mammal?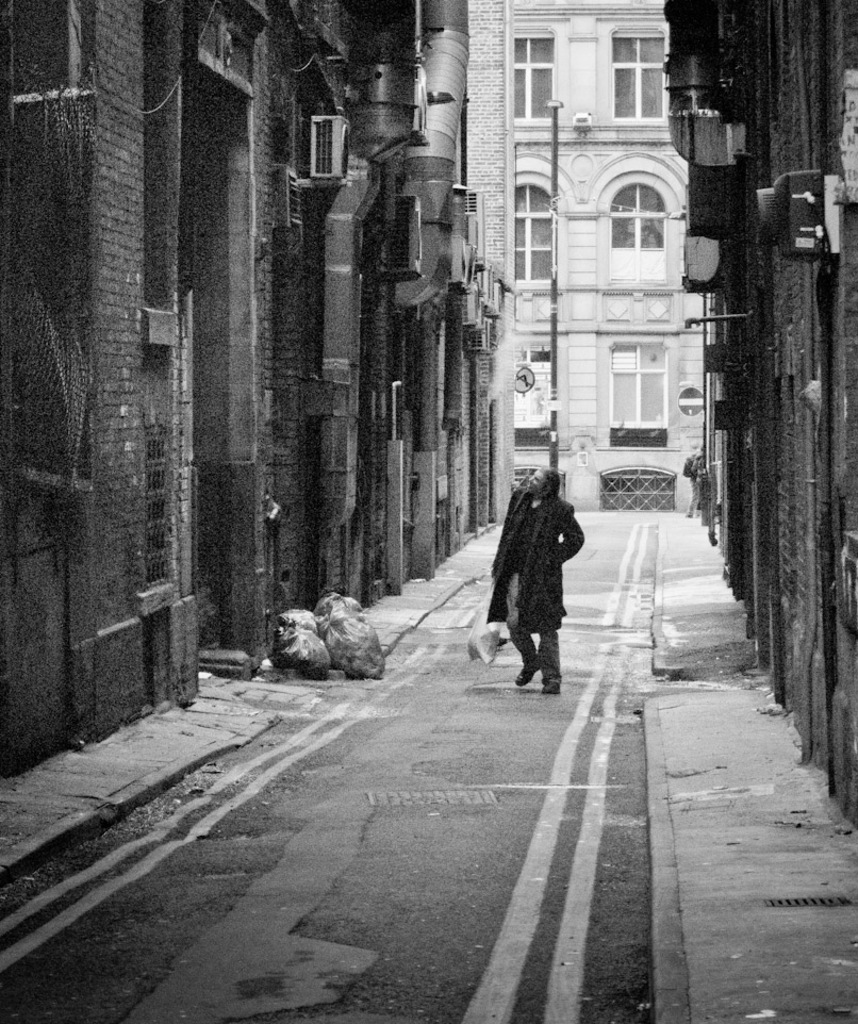
Rect(475, 468, 589, 691)
